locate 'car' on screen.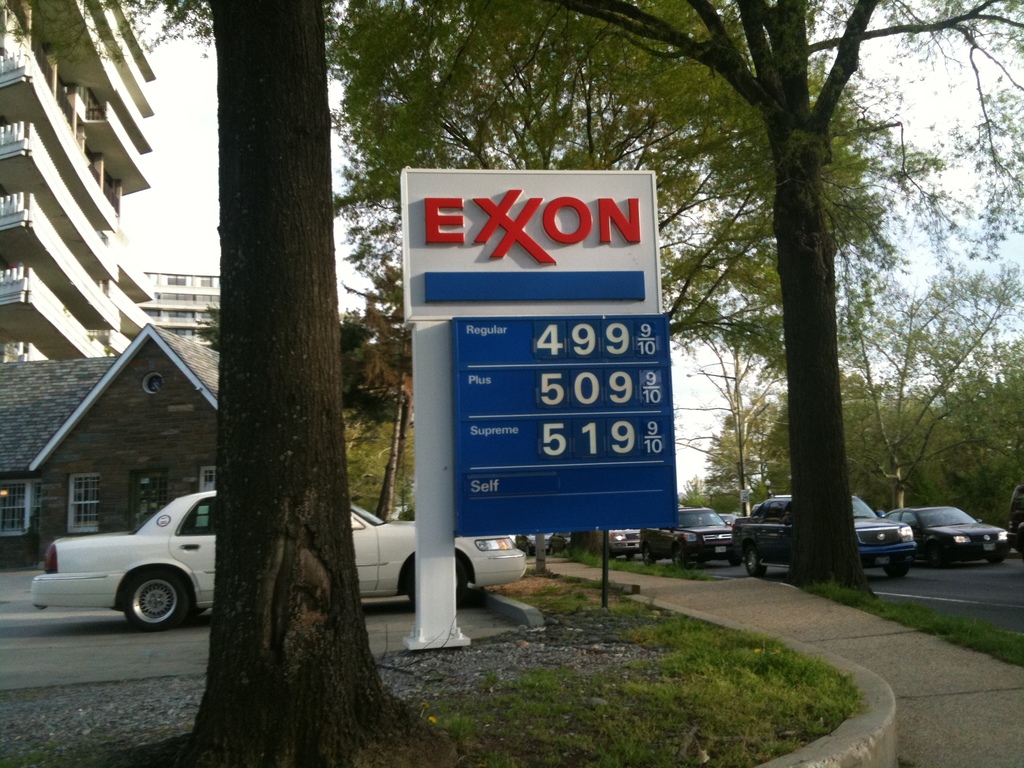
On screen at [x1=28, y1=483, x2=527, y2=628].
